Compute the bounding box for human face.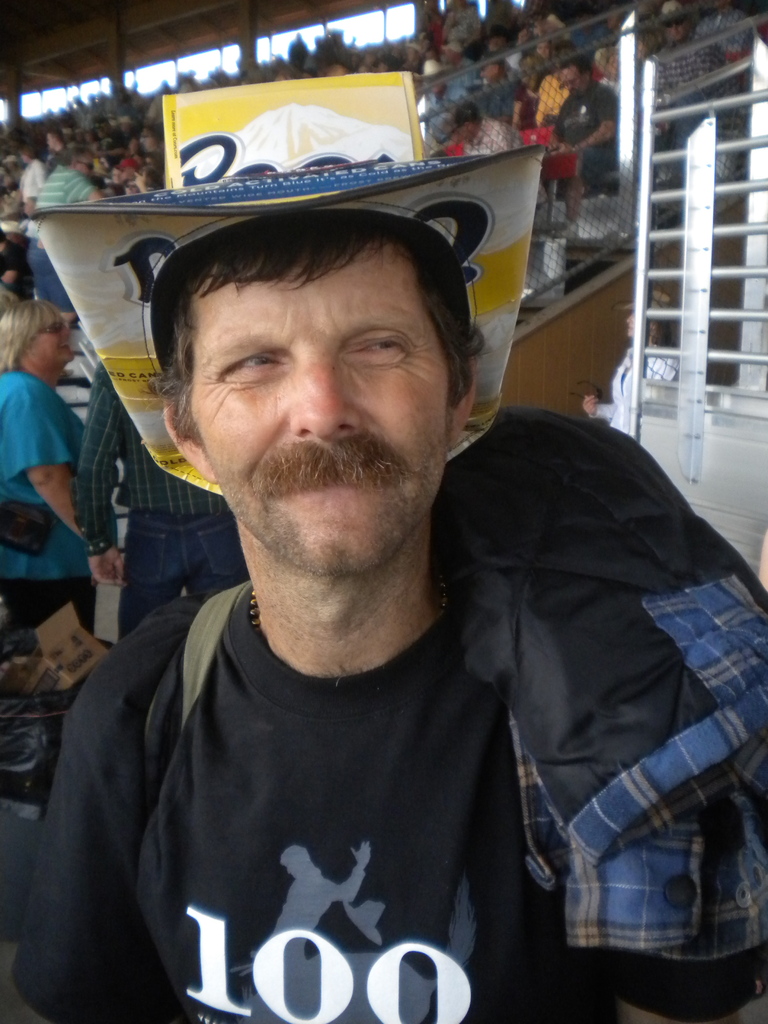
crop(28, 326, 77, 360).
